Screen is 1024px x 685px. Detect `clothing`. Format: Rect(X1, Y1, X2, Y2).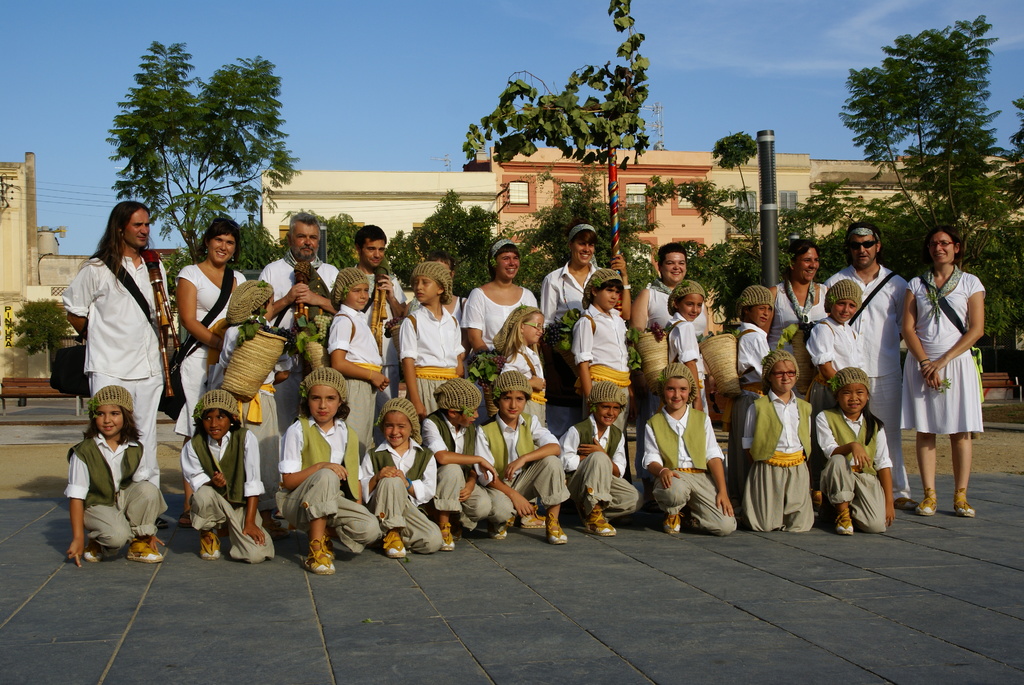
Rect(648, 282, 706, 337).
